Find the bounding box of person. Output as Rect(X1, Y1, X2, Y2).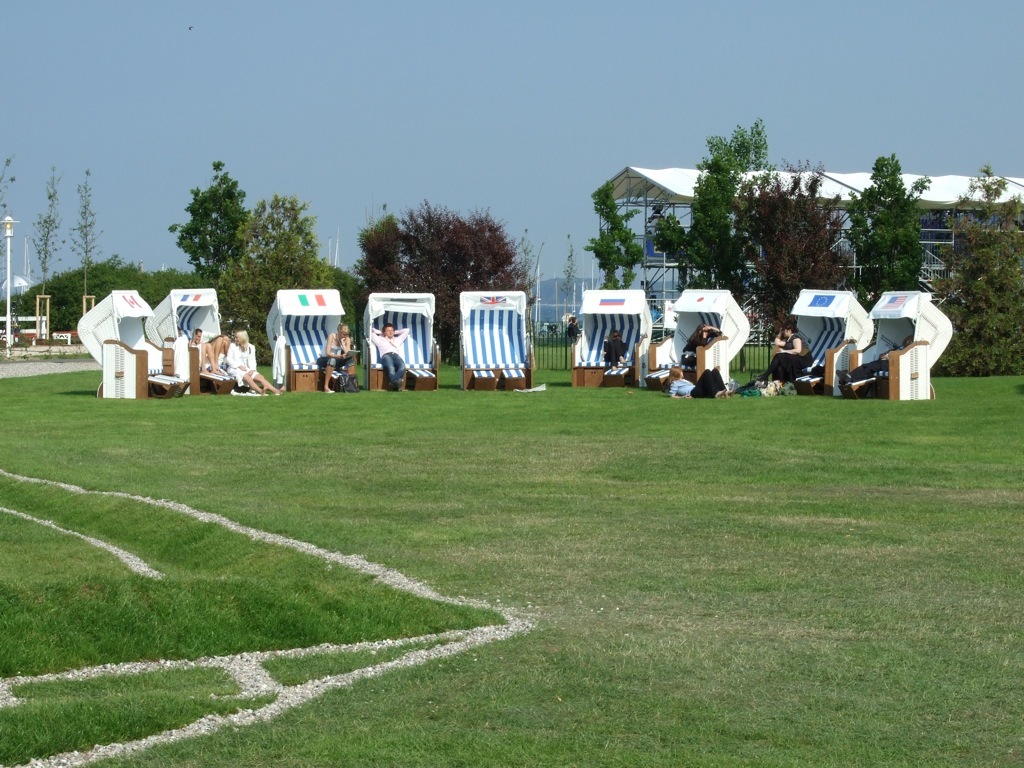
Rect(220, 328, 282, 396).
